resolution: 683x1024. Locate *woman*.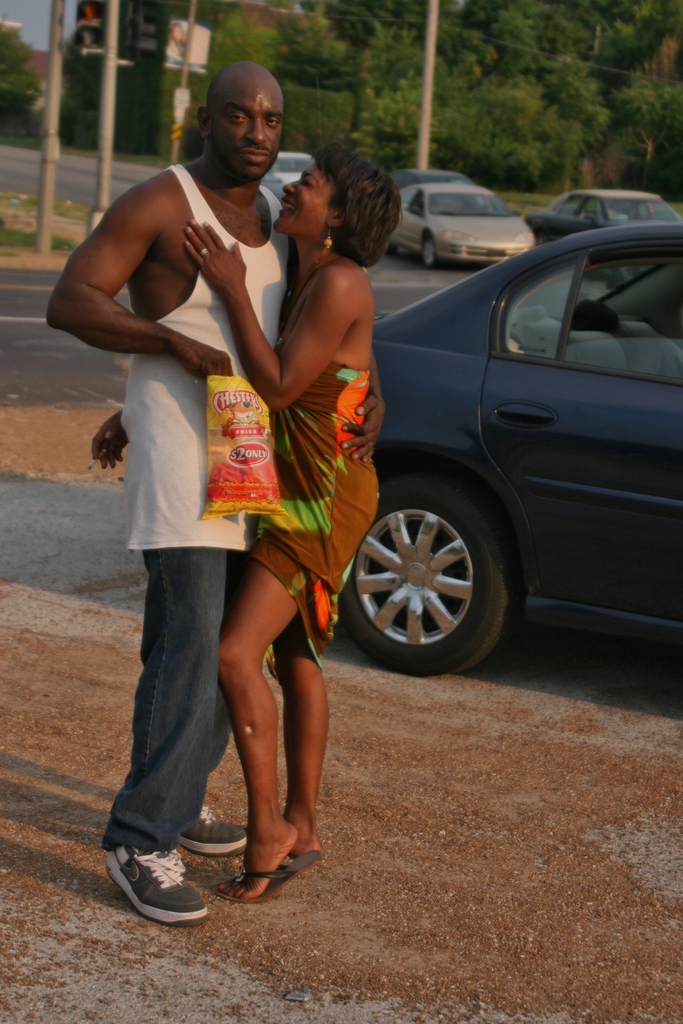
box=[179, 152, 379, 904].
